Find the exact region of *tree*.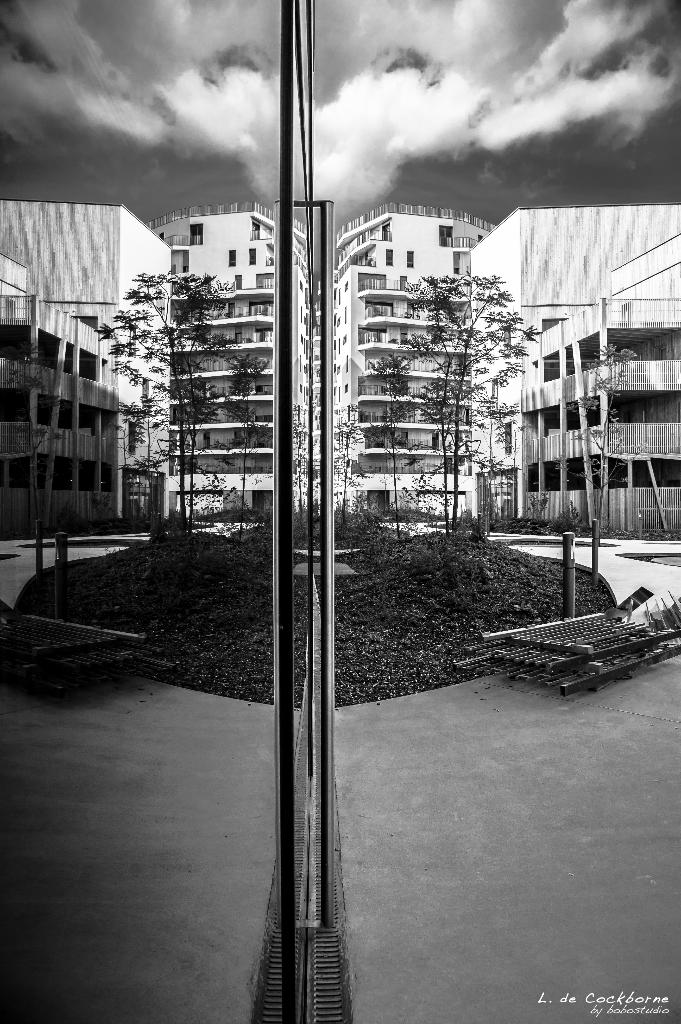
Exact region: 358/348/421/536.
